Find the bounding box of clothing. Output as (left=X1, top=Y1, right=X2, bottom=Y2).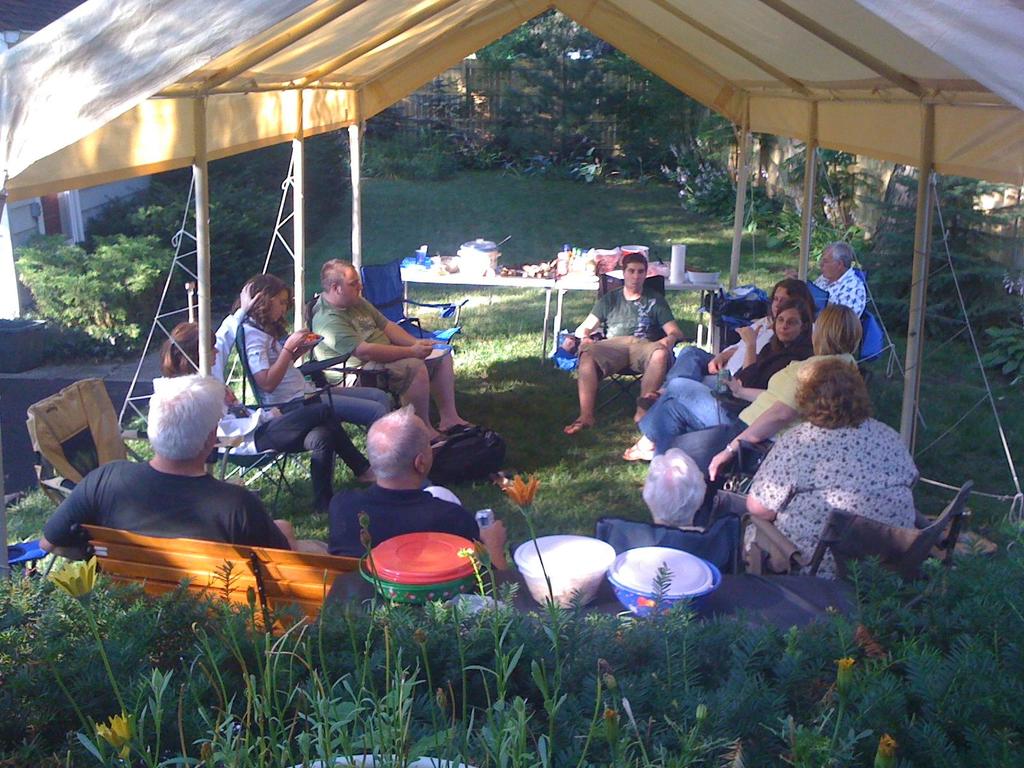
(left=40, top=458, right=292, bottom=553).
